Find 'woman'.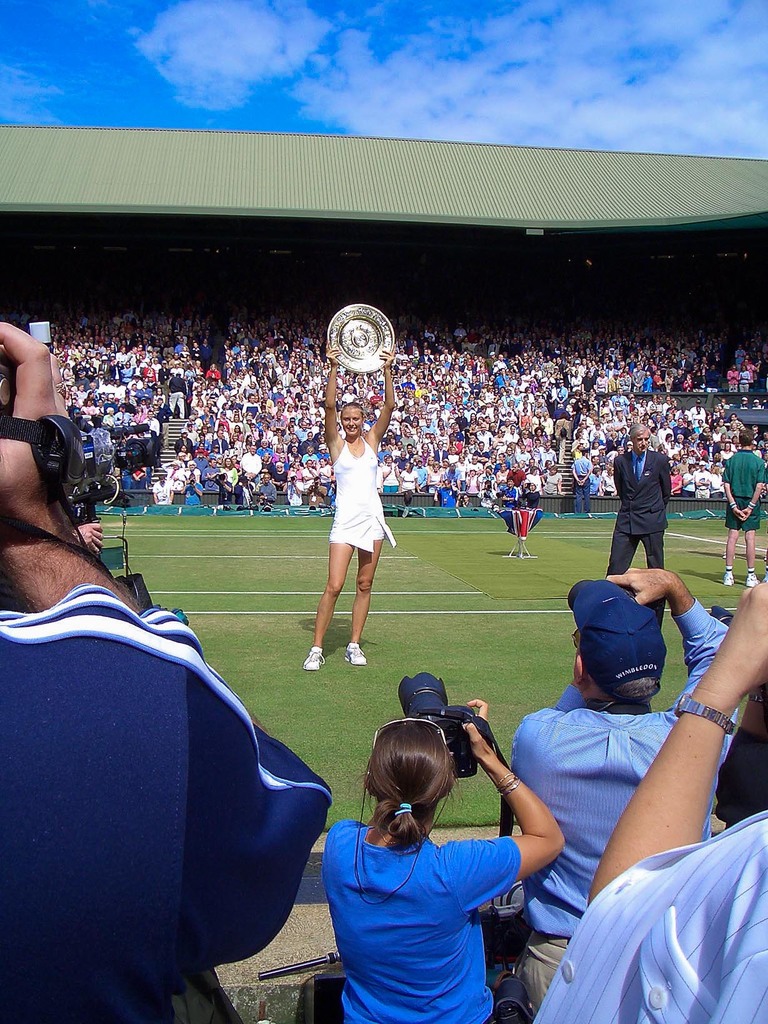
200,445,211,454.
